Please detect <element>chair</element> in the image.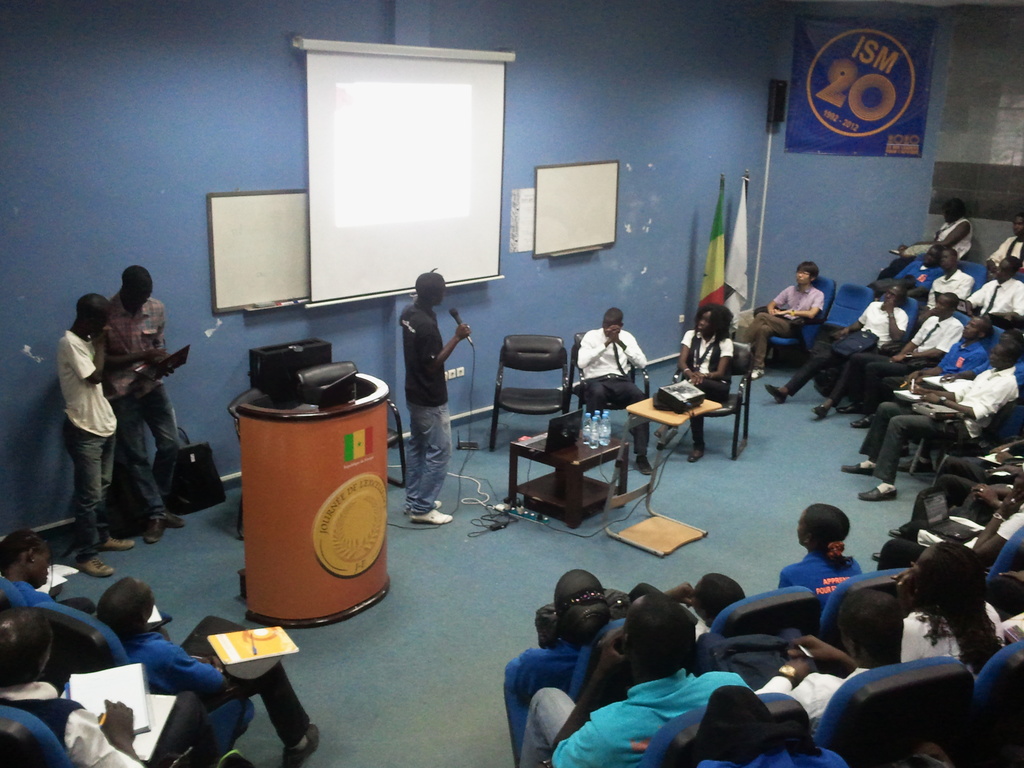
crop(966, 636, 1023, 767).
